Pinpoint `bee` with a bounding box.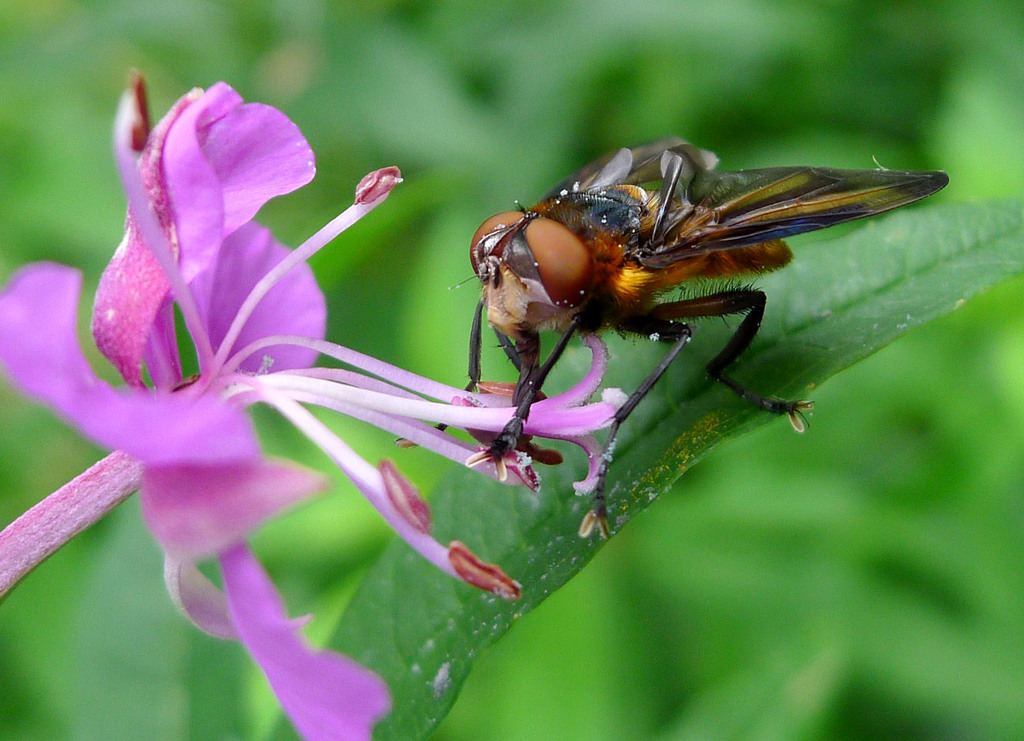
<region>387, 128, 944, 535</region>.
